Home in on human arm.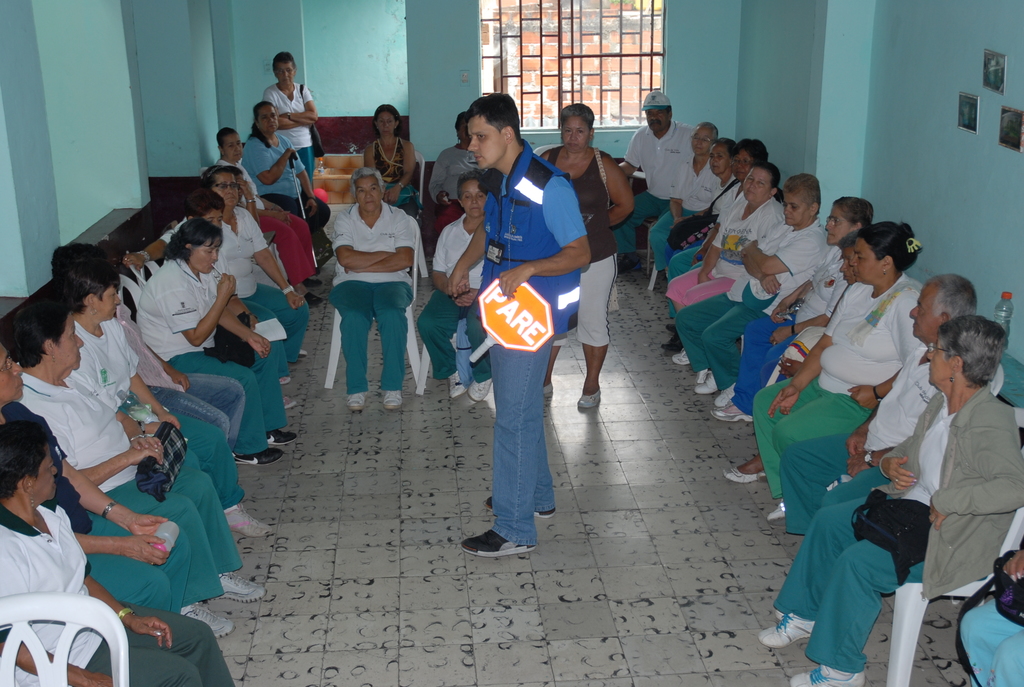
Homed in at 698,226,725,285.
